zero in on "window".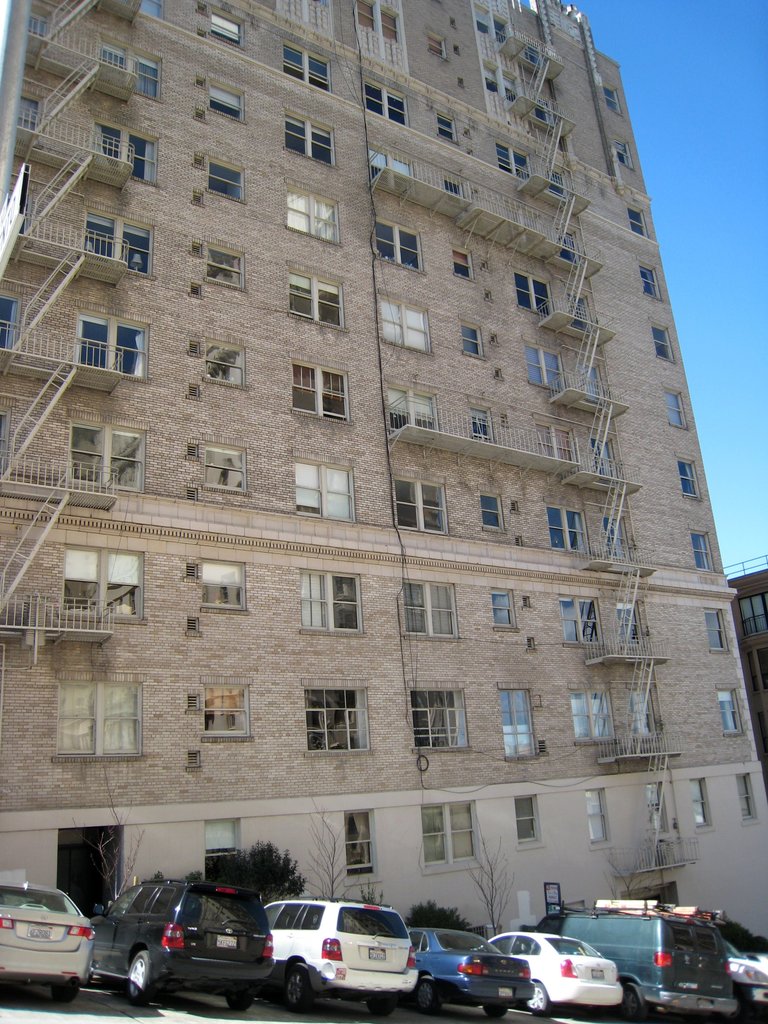
Zeroed in: region(492, 12, 513, 47).
